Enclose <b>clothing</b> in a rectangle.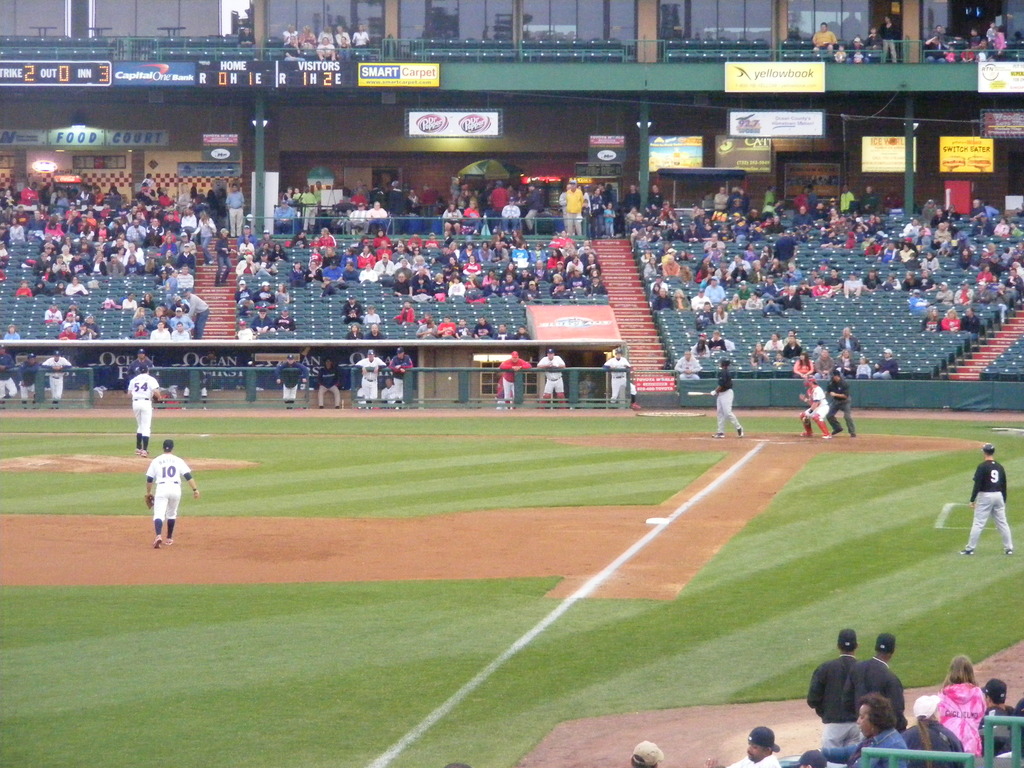
(282,28,298,44).
